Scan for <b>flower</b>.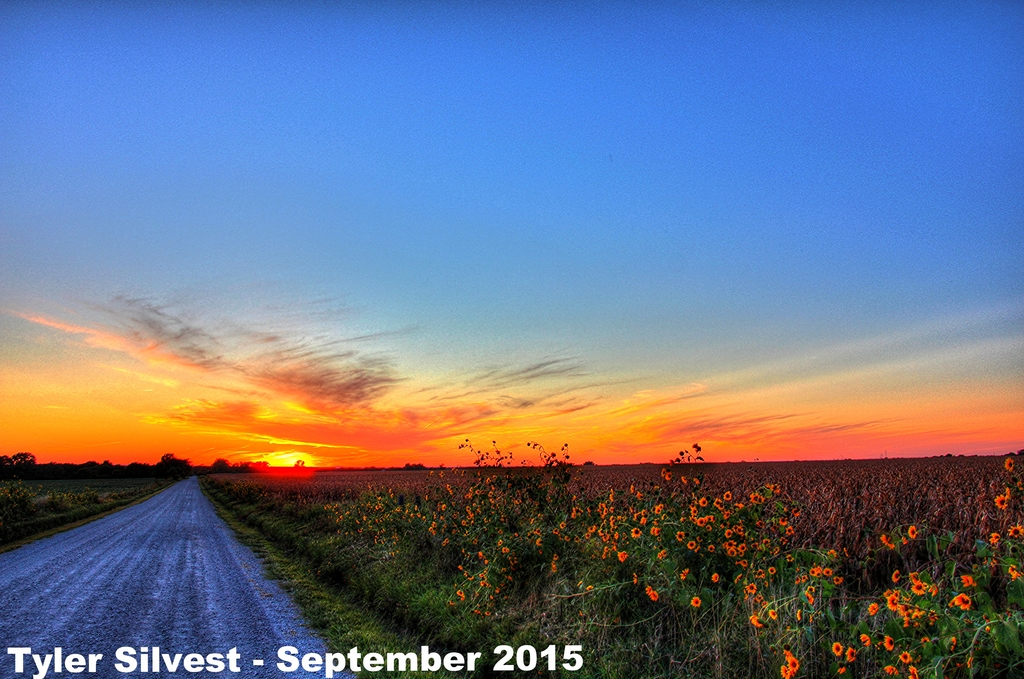
Scan result: (x1=609, y1=543, x2=623, y2=561).
